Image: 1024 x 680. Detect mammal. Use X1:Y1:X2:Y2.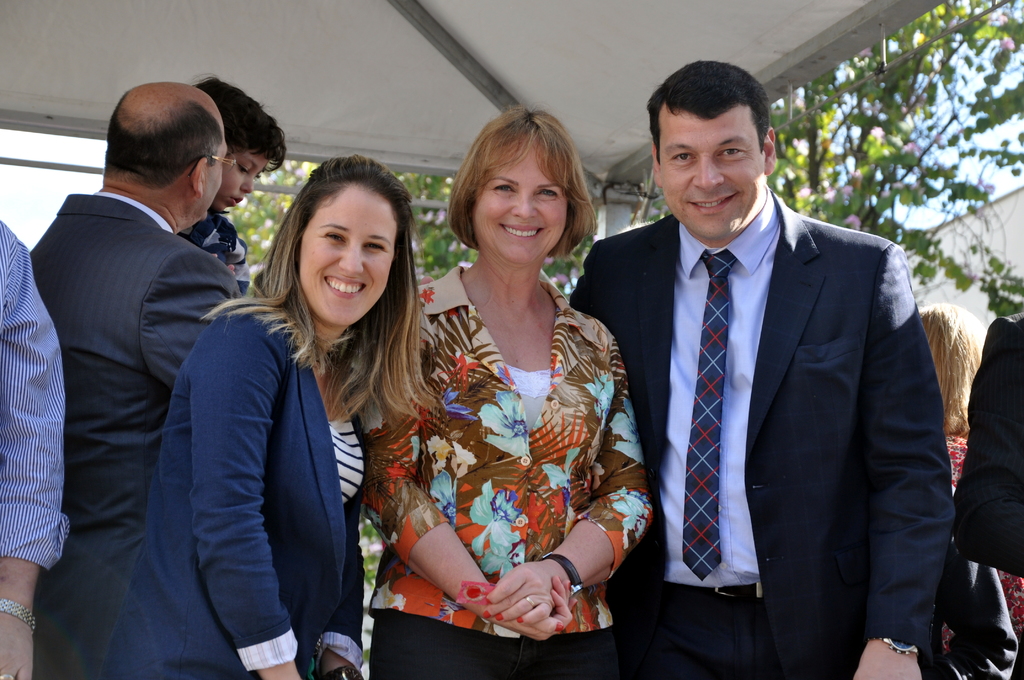
909:299:1023:679.
